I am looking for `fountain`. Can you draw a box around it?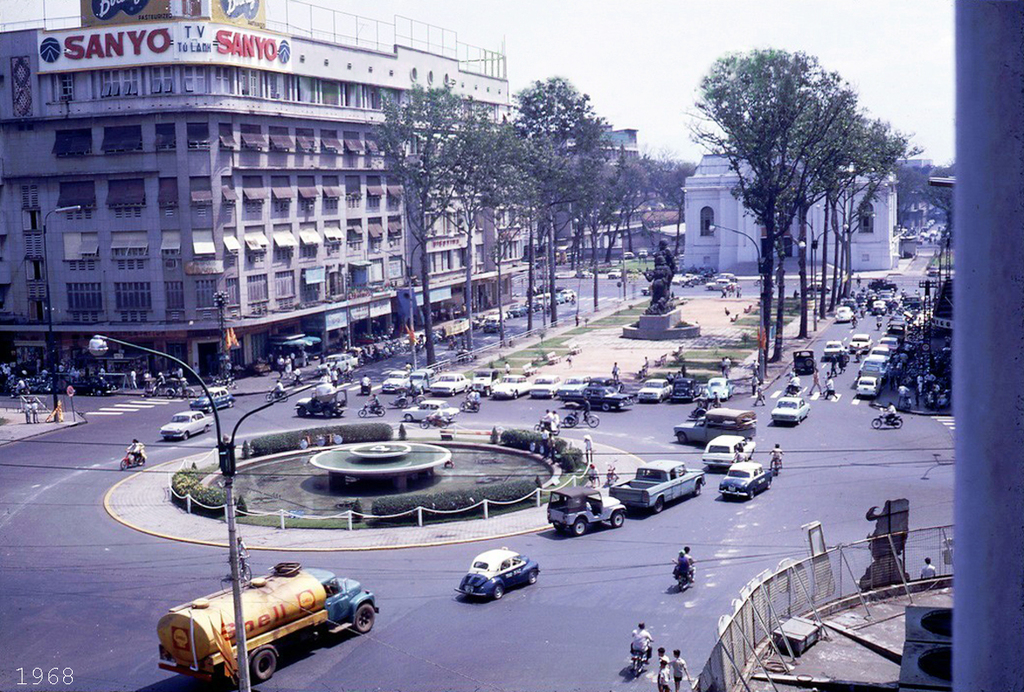
Sure, the bounding box is 167,426,590,529.
